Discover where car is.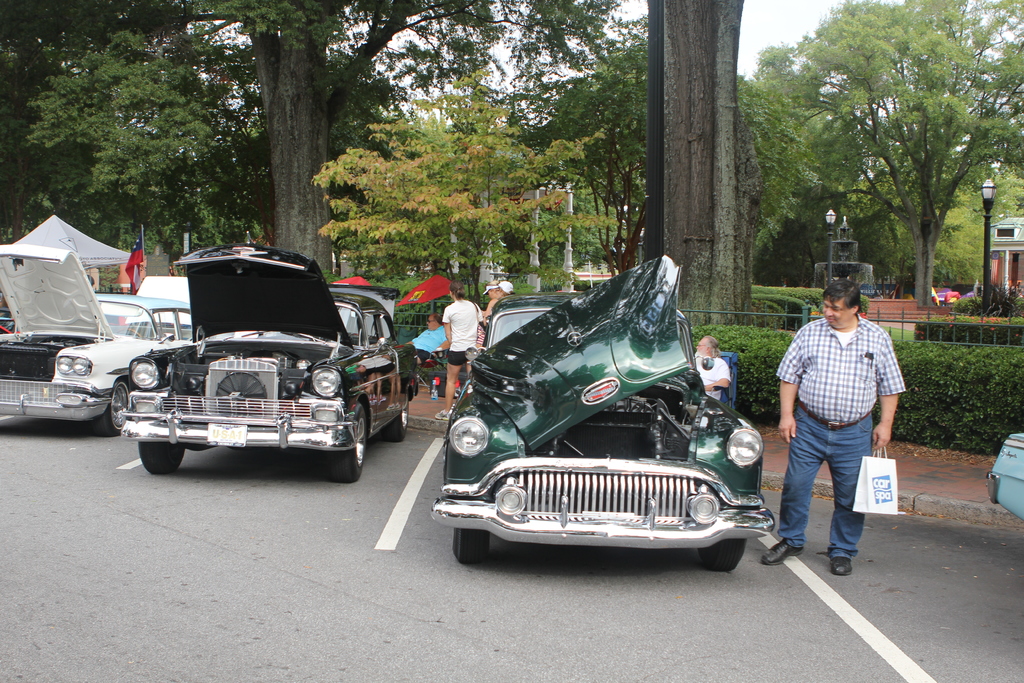
Discovered at <bbox>987, 434, 1023, 523</bbox>.
